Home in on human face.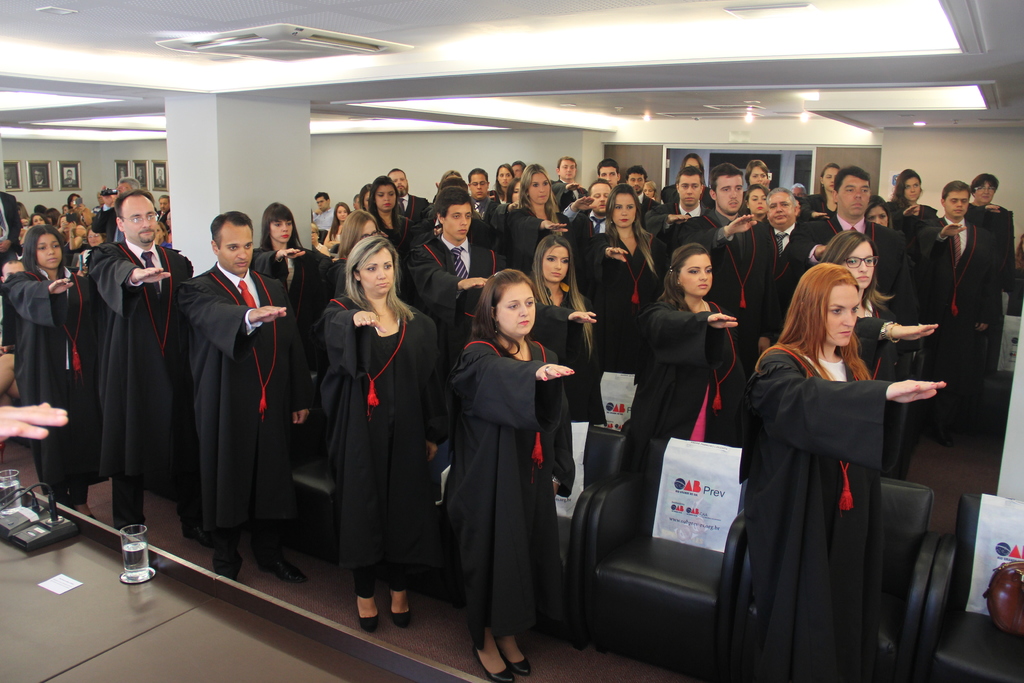
Homed in at Rect(269, 219, 293, 244).
